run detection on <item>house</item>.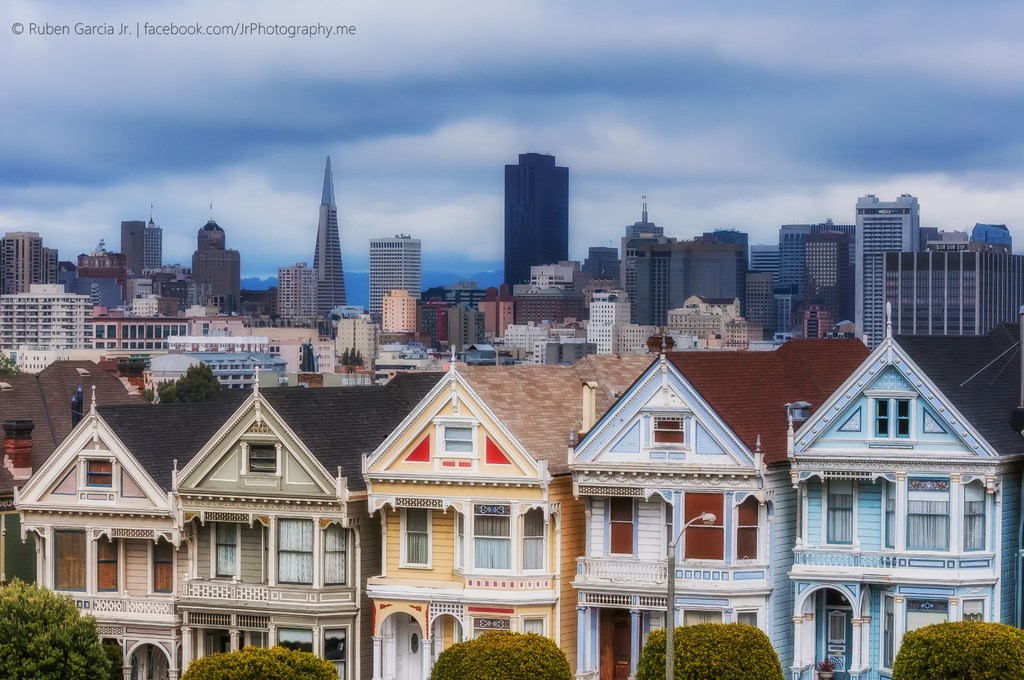
Result: BBox(141, 215, 166, 276).
